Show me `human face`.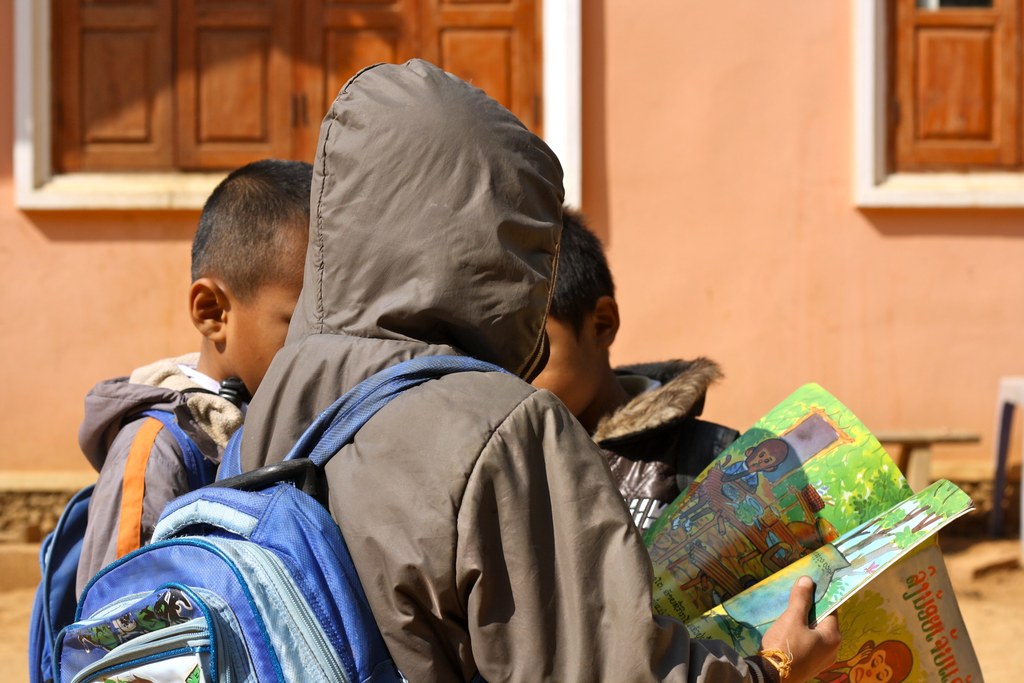
`human face` is here: l=225, t=231, r=307, b=393.
